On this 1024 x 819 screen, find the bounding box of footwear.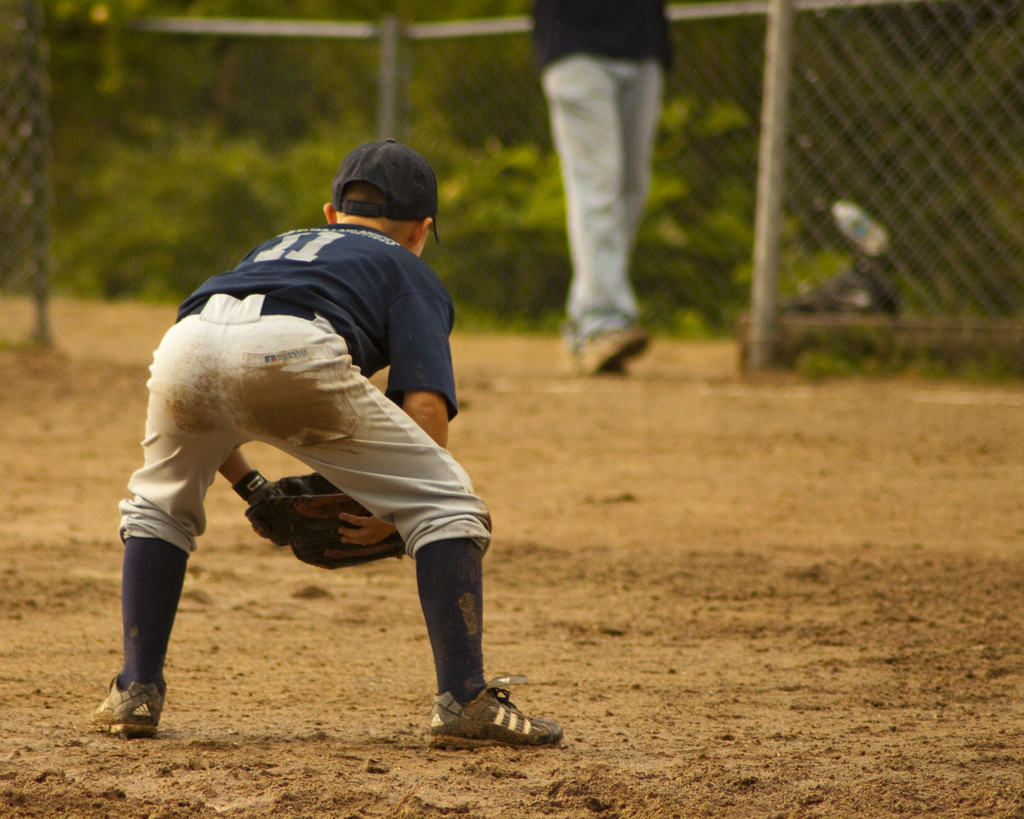
Bounding box: crop(88, 672, 161, 750).
